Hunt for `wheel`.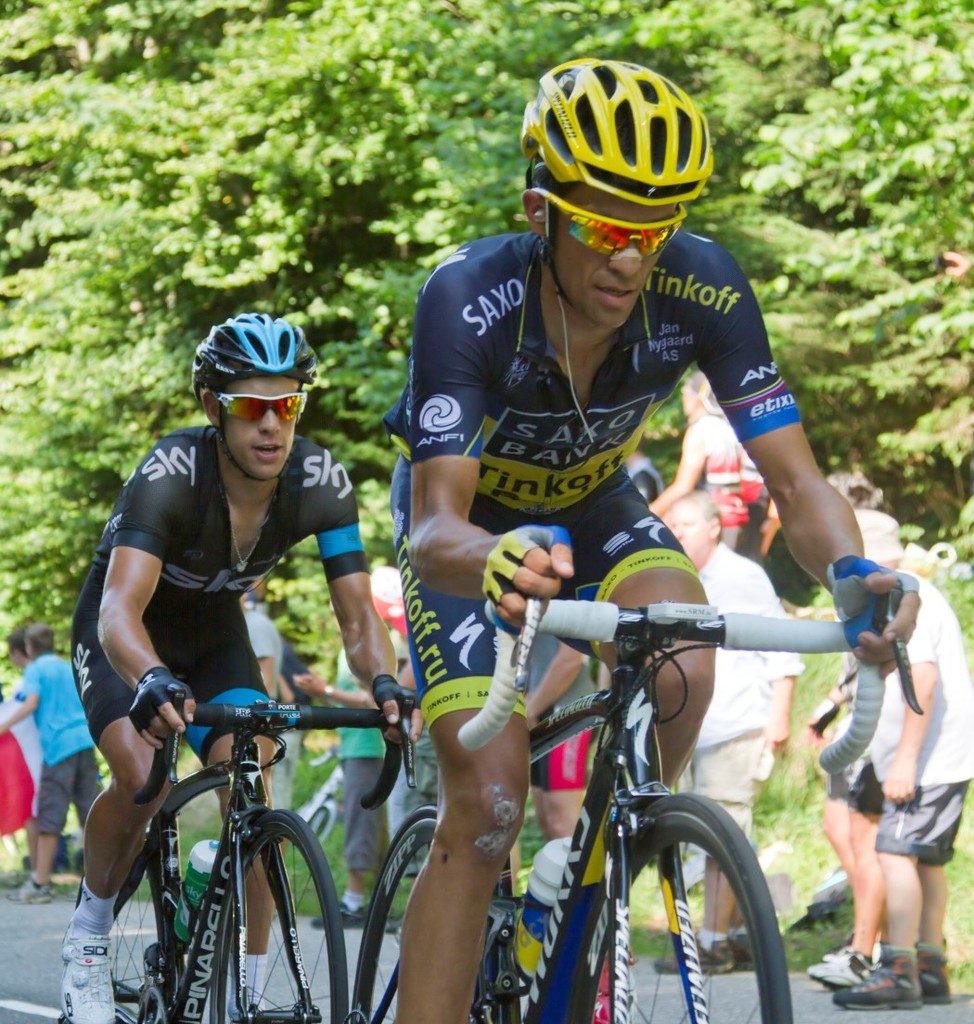
Hunted down at x1=580, y1=807, x2=787, y2=1006.
